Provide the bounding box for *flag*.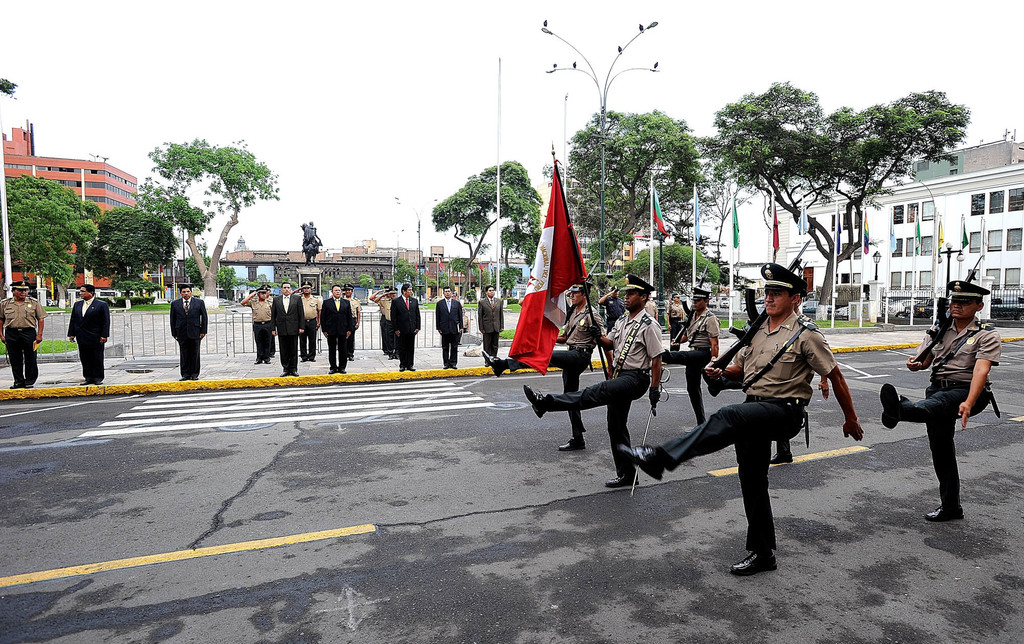
884/209/899/258.
